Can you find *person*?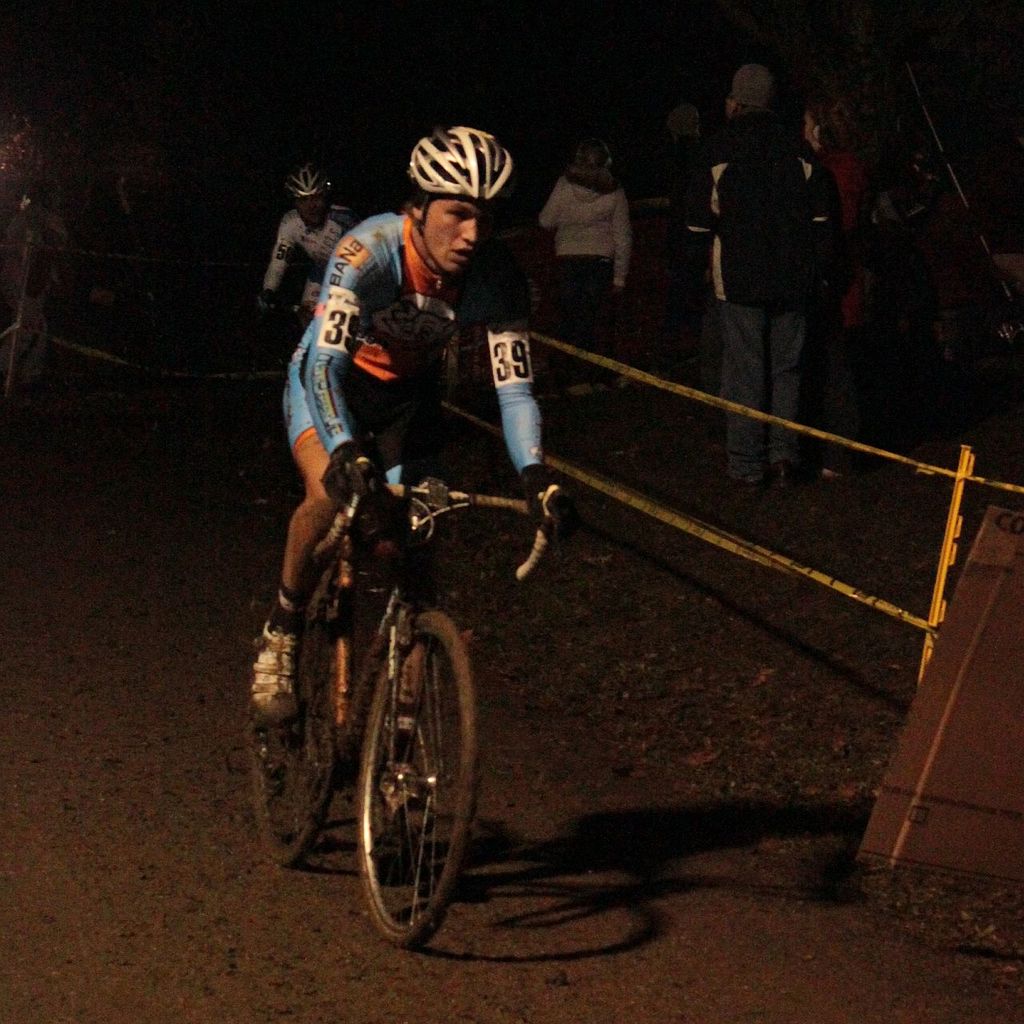
Yes, bounding box: (778,87,929,427).
